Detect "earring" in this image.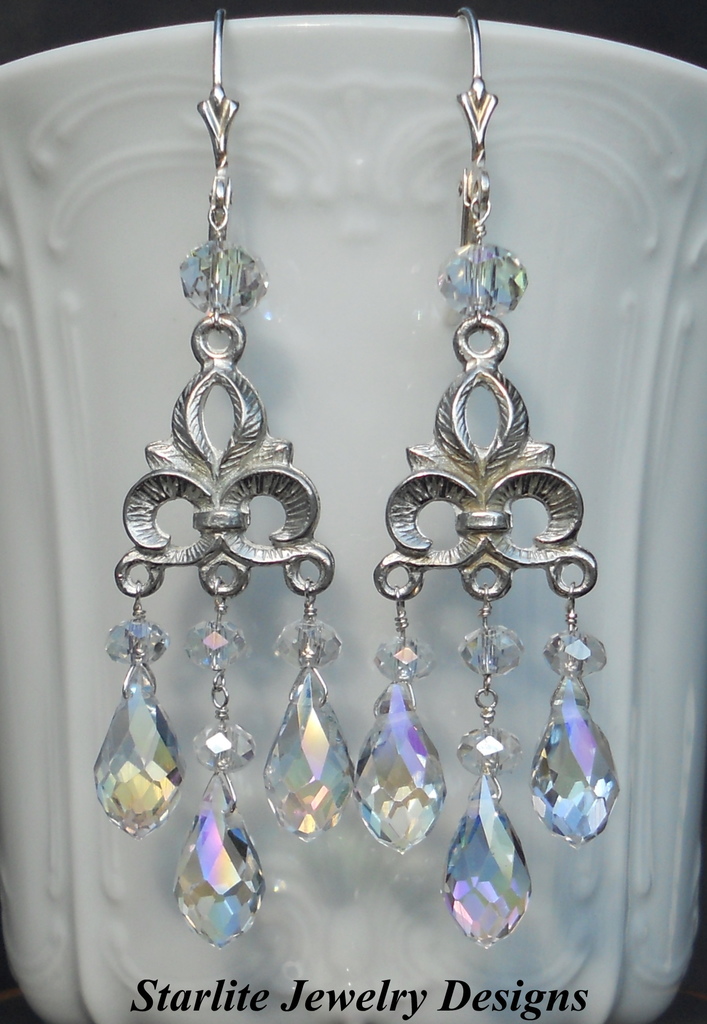
Detection: x1=86 y1=4 x2=356 y2=954.
